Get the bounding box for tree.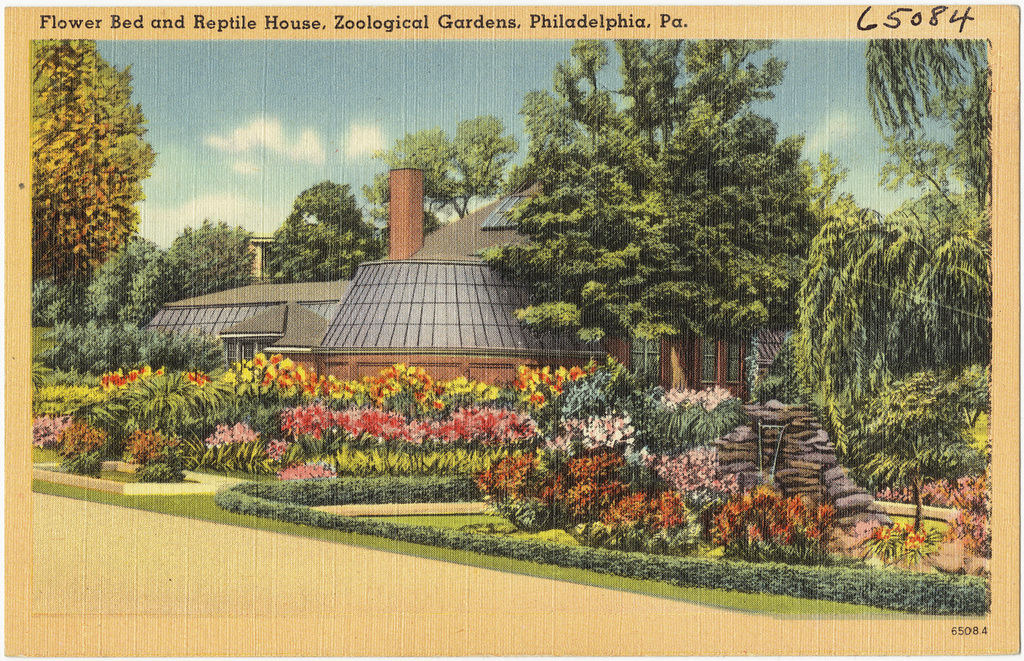
[left=354, top=107, right=521, bottom=249].
